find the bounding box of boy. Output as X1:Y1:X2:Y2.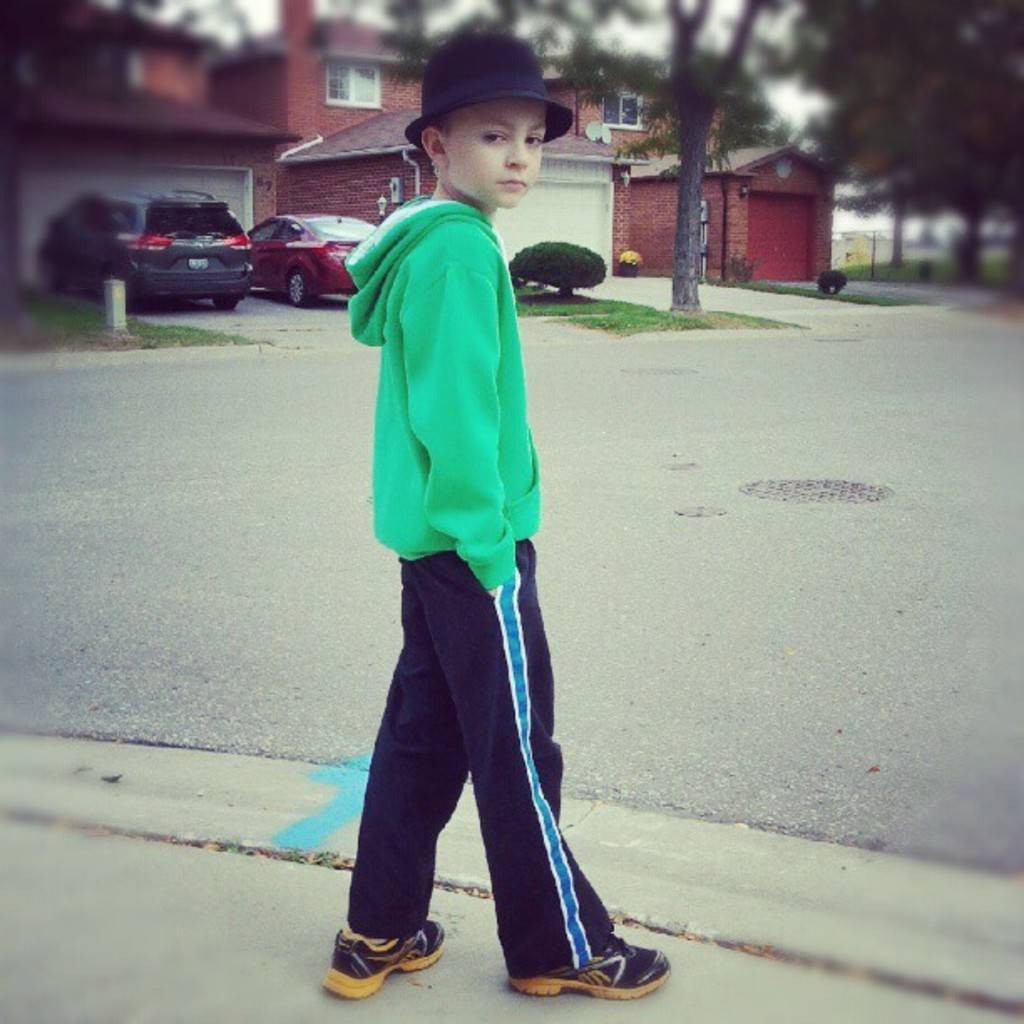
300:57:604:994.
